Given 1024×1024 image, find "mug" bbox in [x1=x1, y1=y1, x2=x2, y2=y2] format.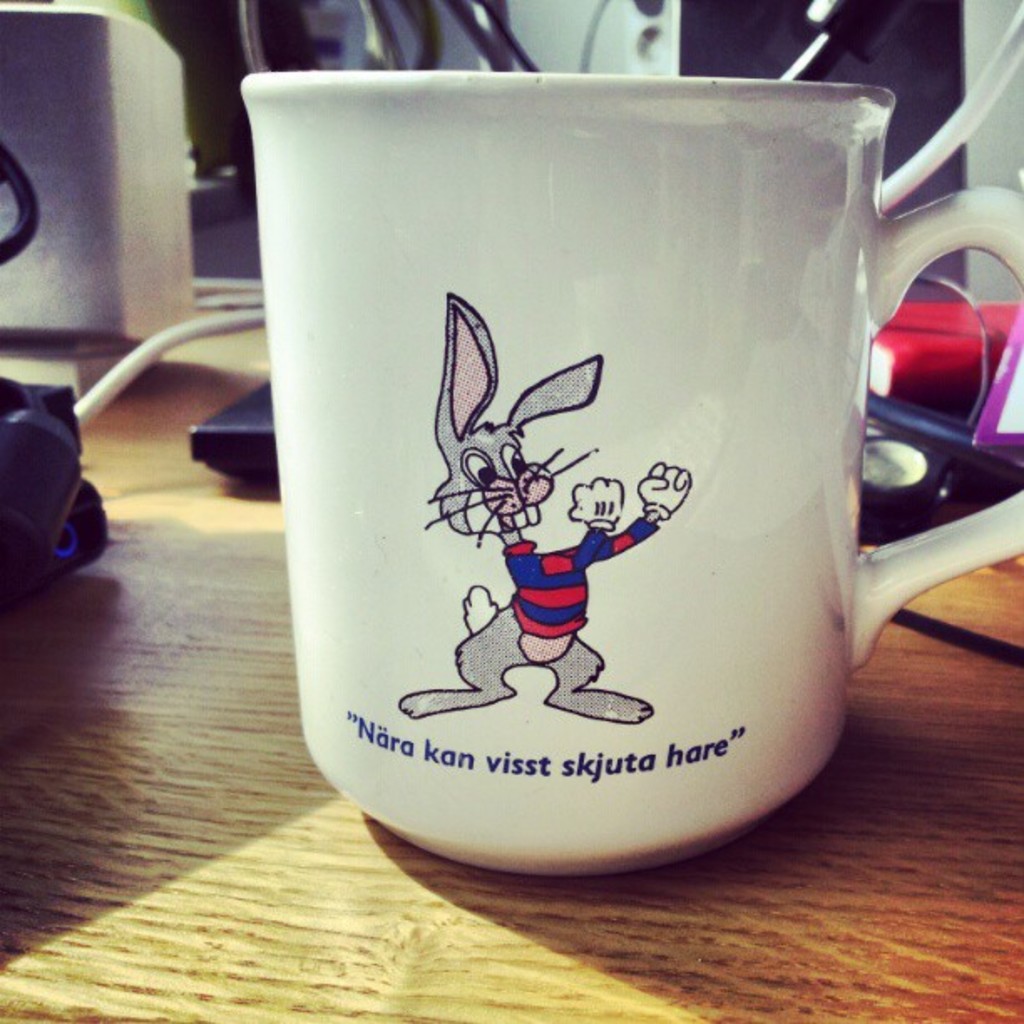
[x1=234, y1=67, x2=1022, y2=865].
